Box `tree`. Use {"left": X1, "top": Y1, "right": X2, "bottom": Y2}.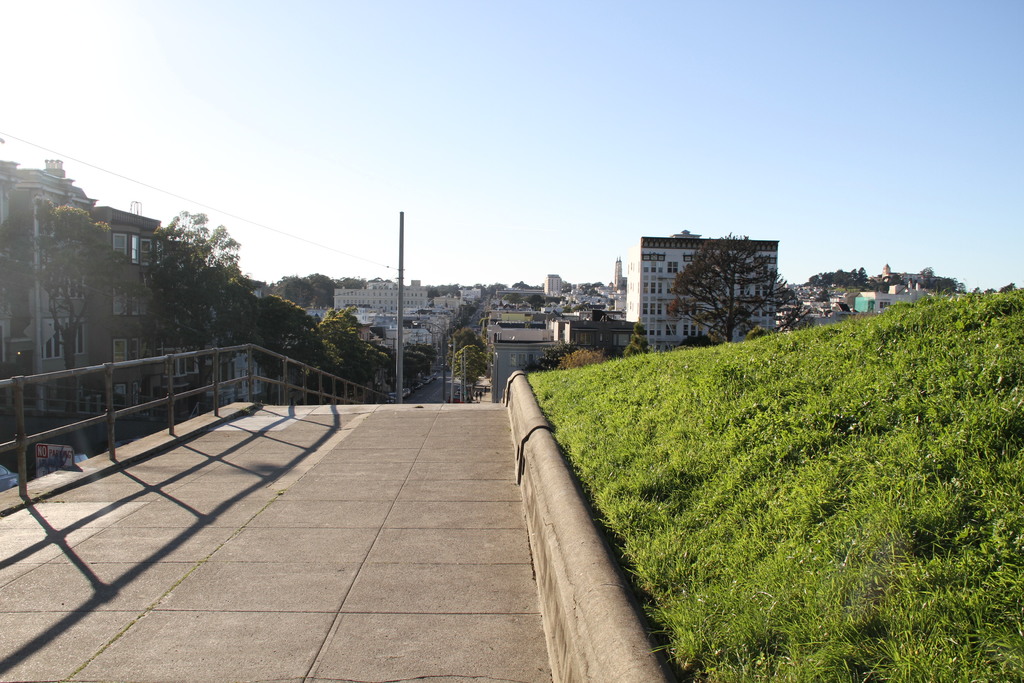
{"left": 268, "top": 272, "right": 337, "bottom": 309}.
